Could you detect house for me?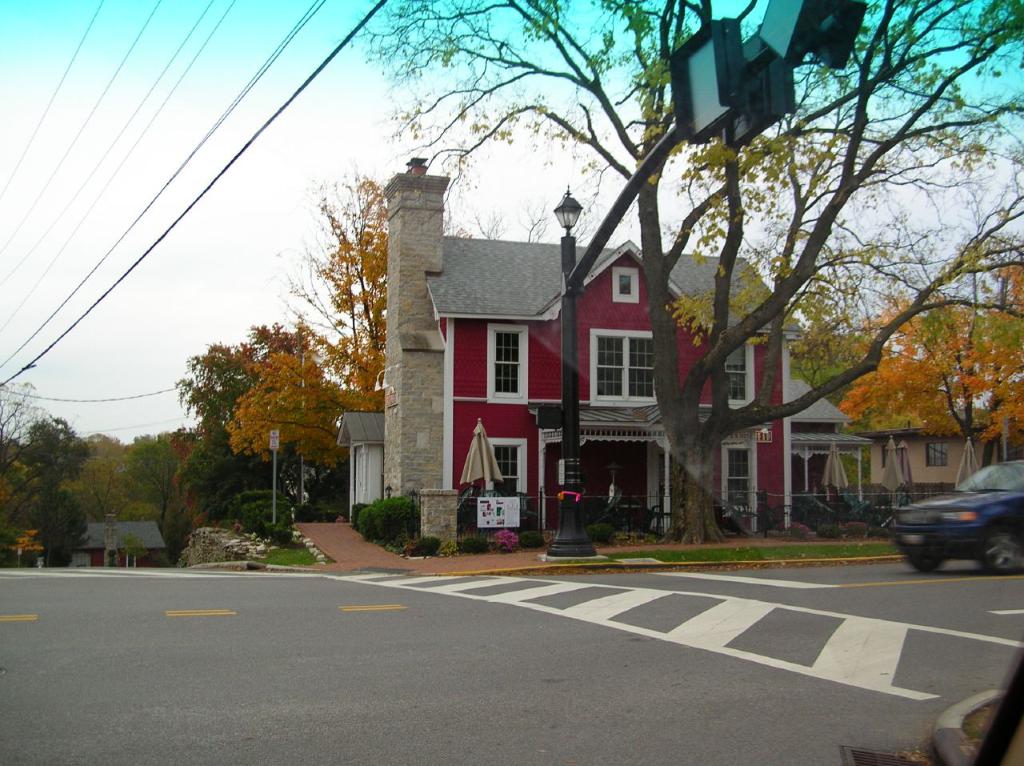
Detection result: pyautogui.locateOnScreen(858, 416, 1004, 517).
